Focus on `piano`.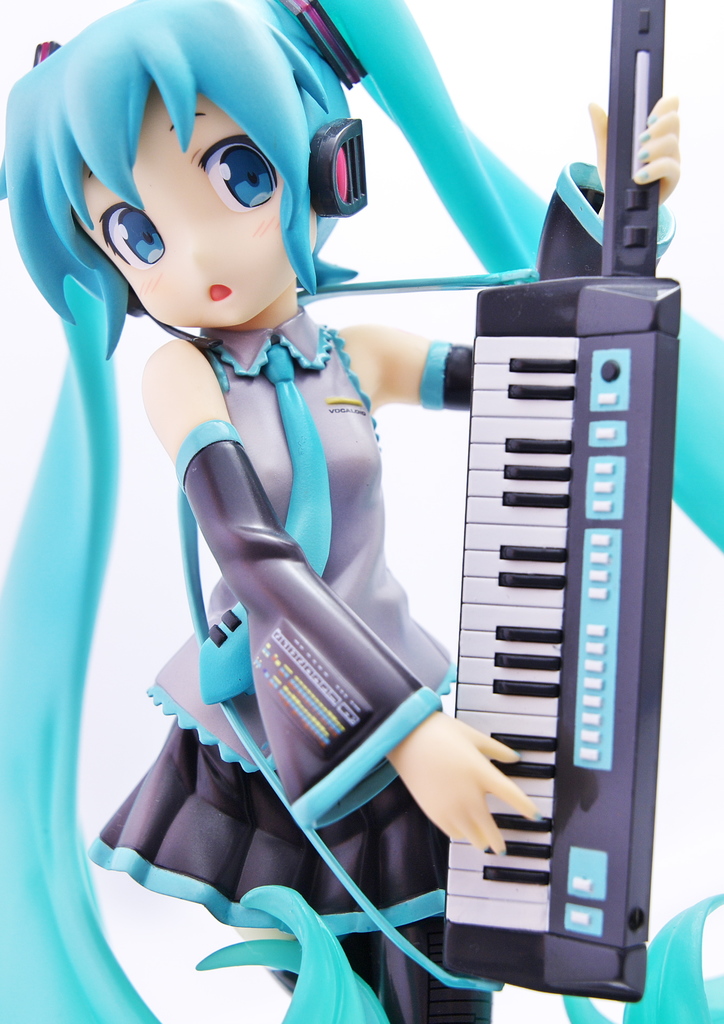
Focused at 430, 289, 666, 988.
